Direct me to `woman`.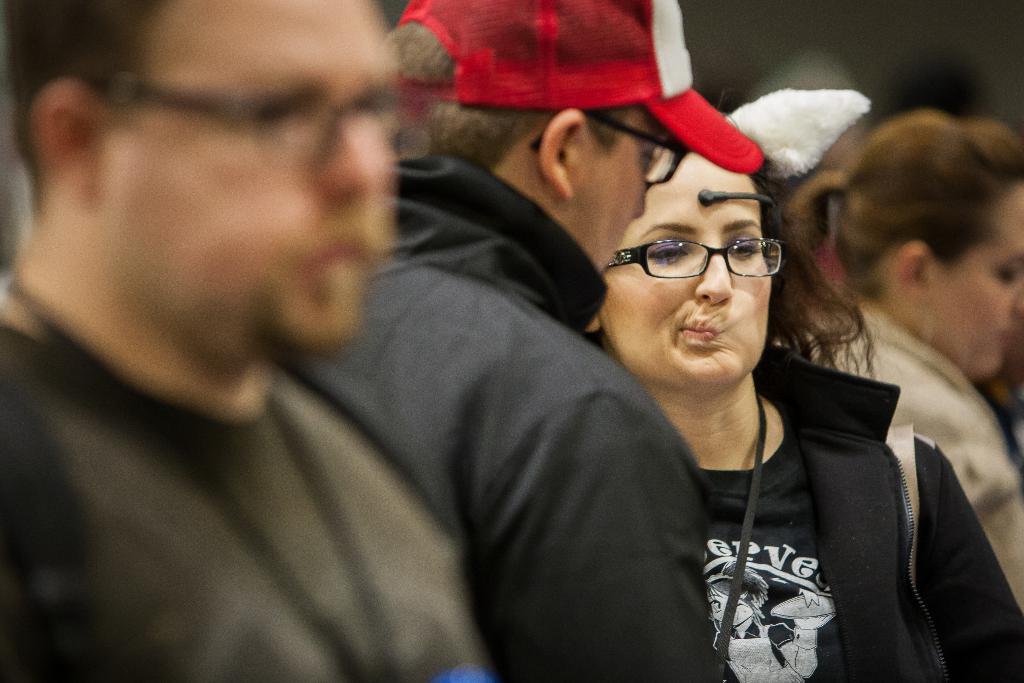
Direction: (x1=771, y1=107, x2=1023, y2=610).
